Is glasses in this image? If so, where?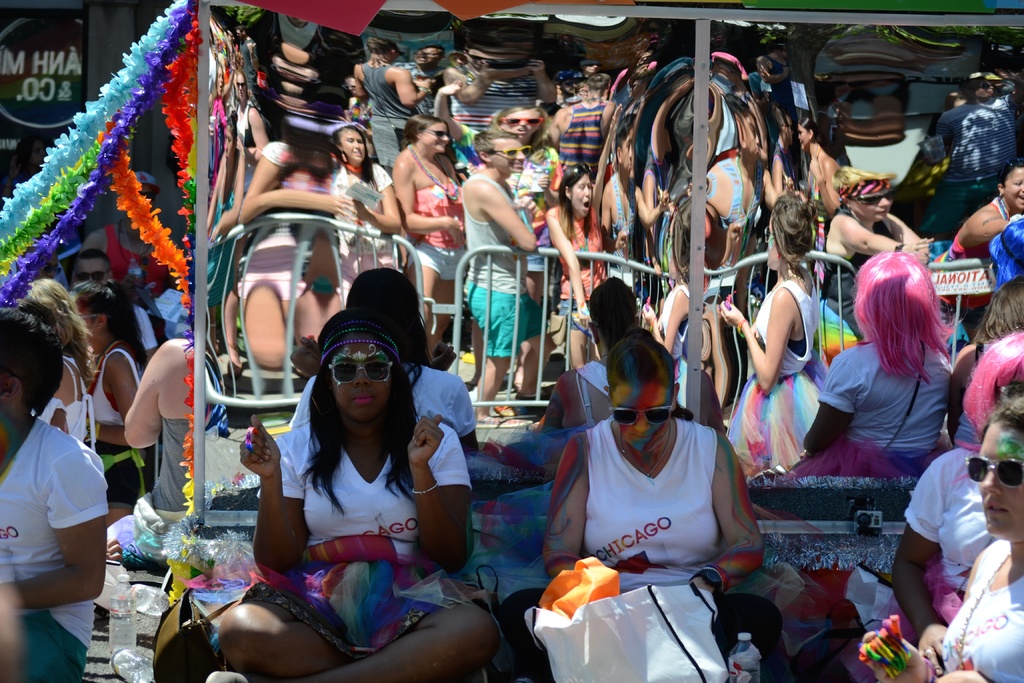
Yes, at l=970, t=453, r=1023, b=488.
